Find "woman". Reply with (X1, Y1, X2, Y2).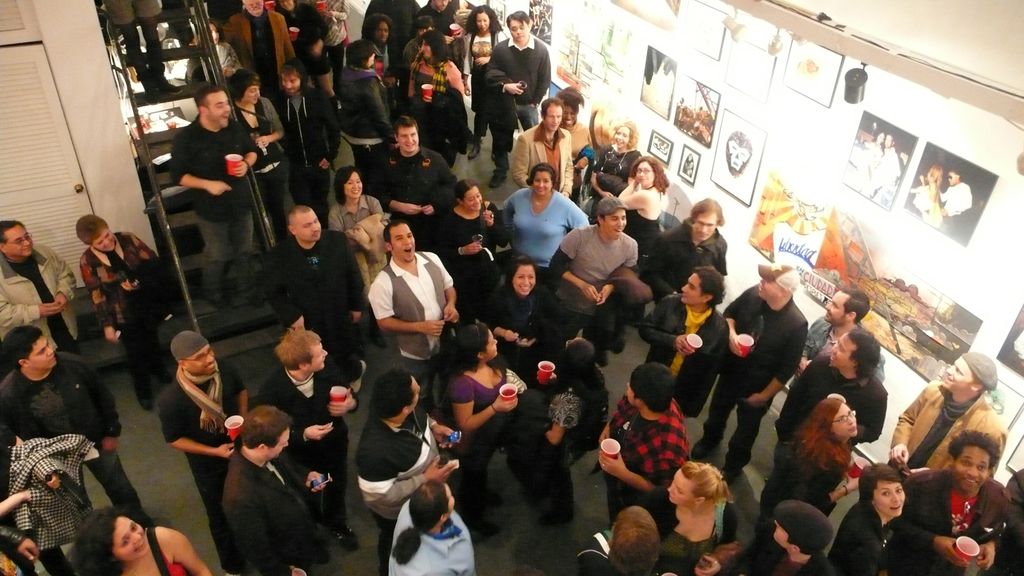
(834, 462, 908, 575).
